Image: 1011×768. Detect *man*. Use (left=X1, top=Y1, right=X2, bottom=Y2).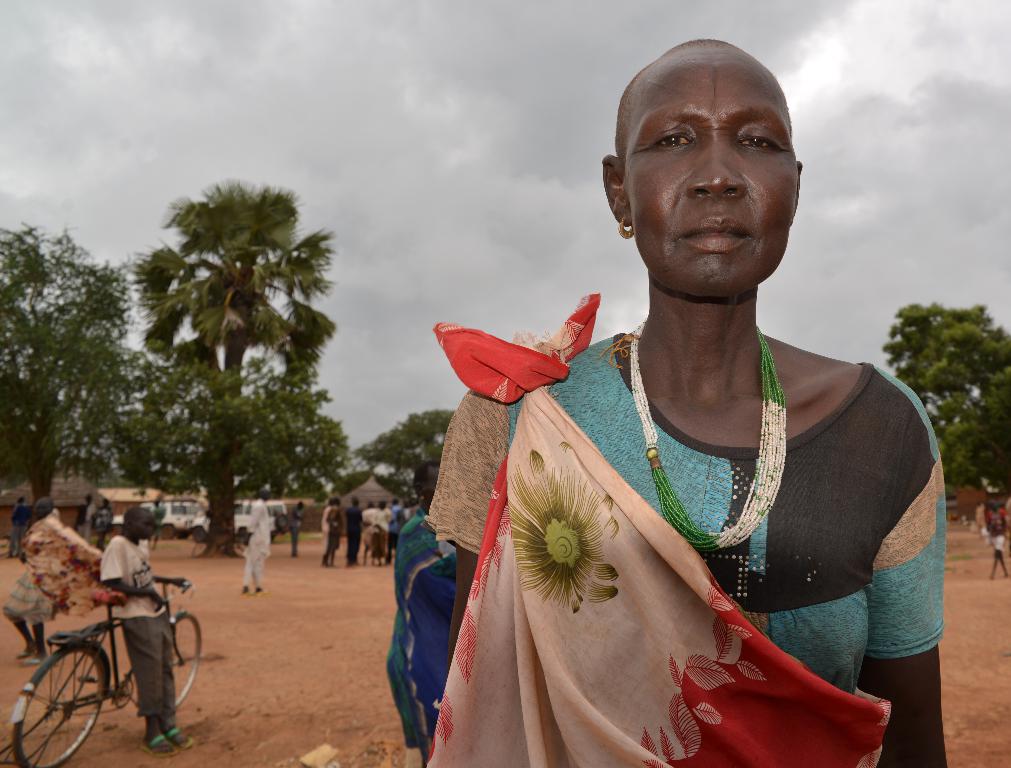
(left=237, top=480, right=277, bottom=592).
